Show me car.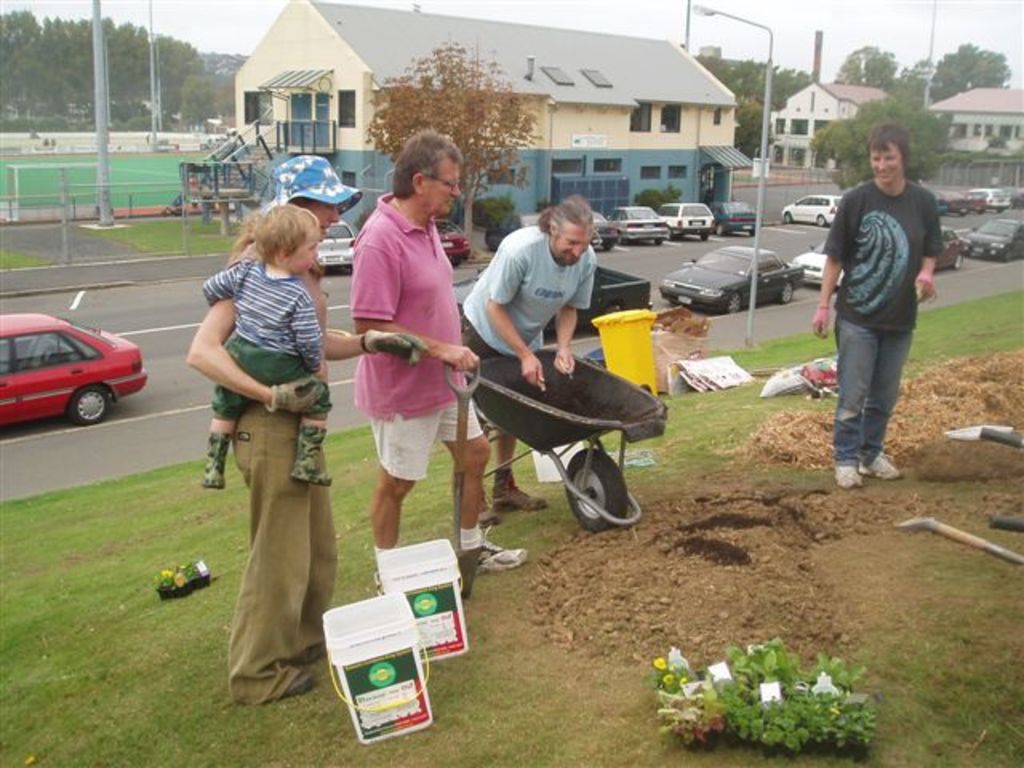
car is here: BBox(653, 243, 805, 318).
